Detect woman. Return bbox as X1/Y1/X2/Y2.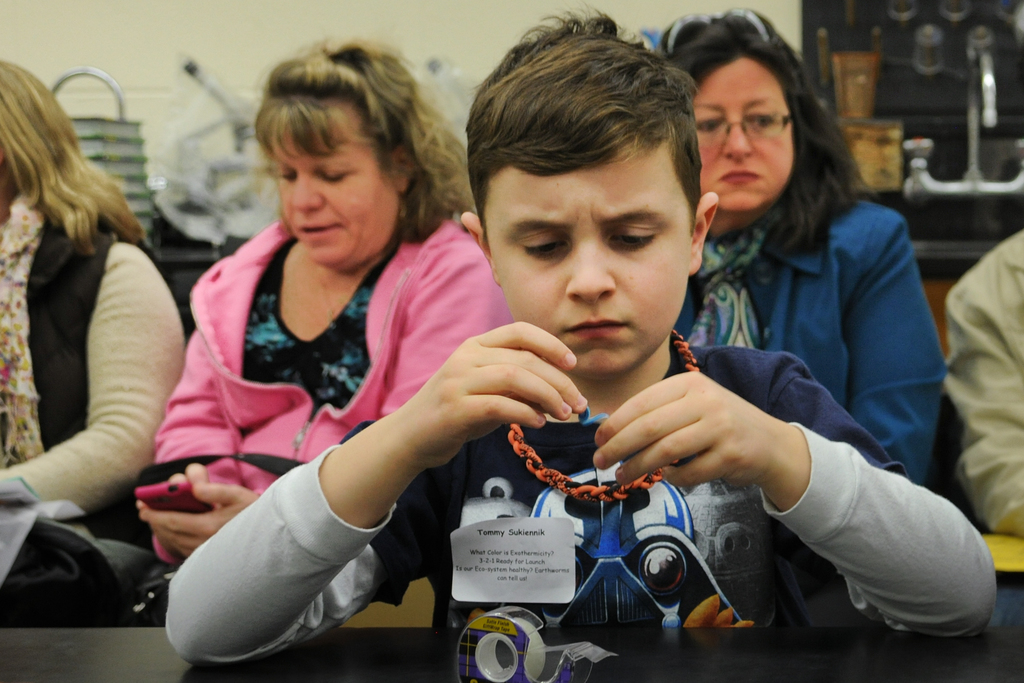
0/58/192/625.
